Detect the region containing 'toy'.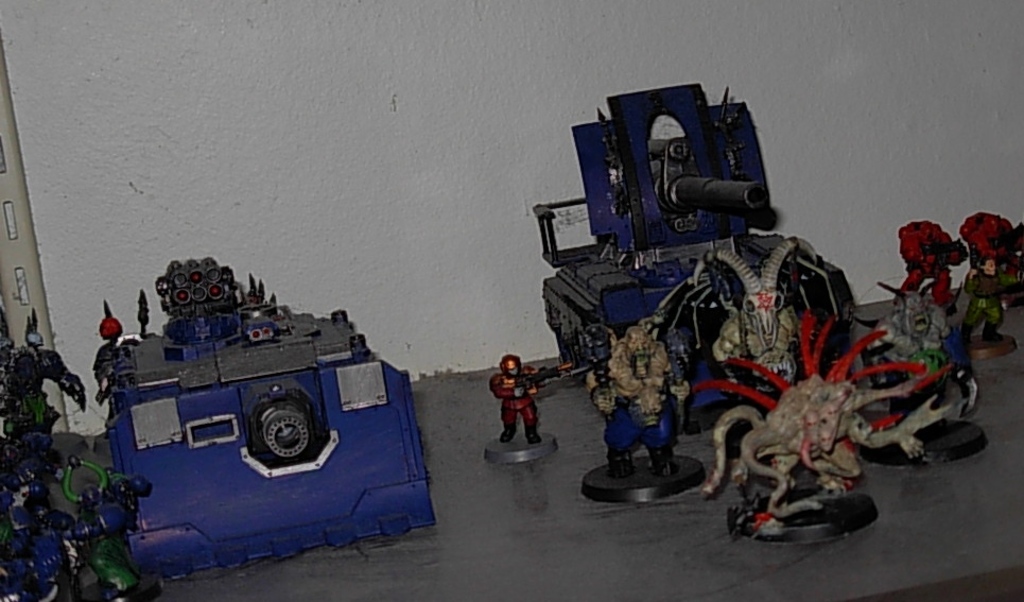
locate(580, 325, 702, 503).
